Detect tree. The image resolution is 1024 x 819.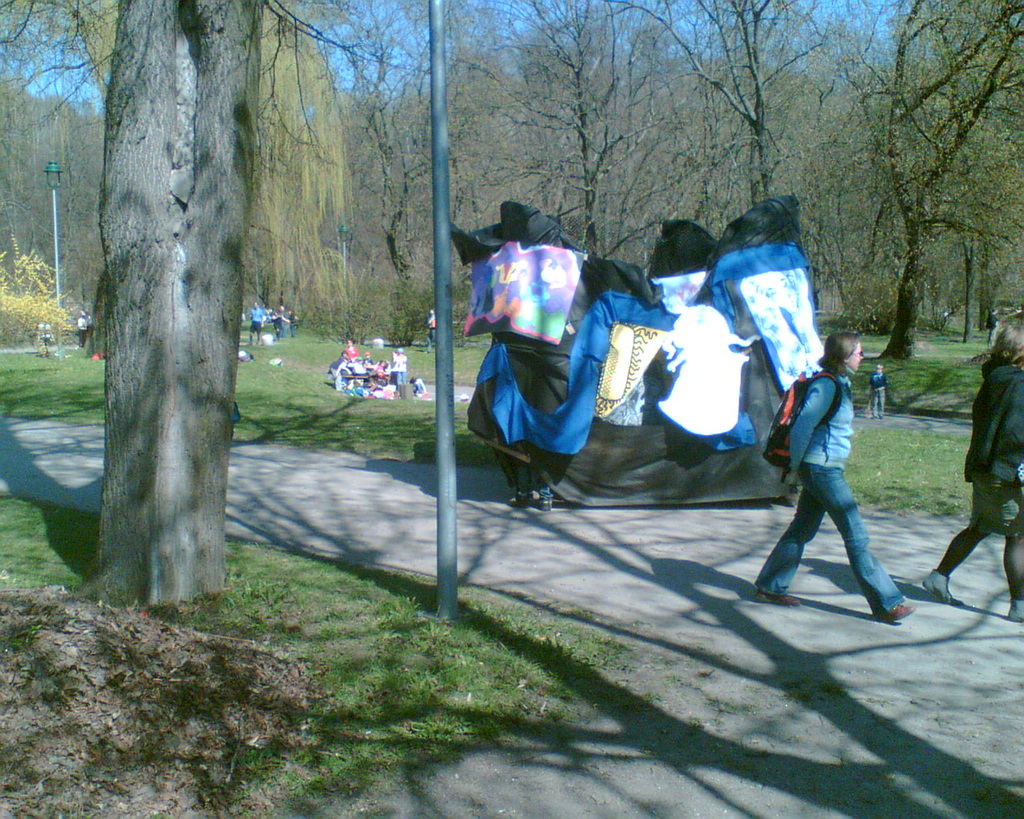
BBox(843, 0, 1023, 371).
